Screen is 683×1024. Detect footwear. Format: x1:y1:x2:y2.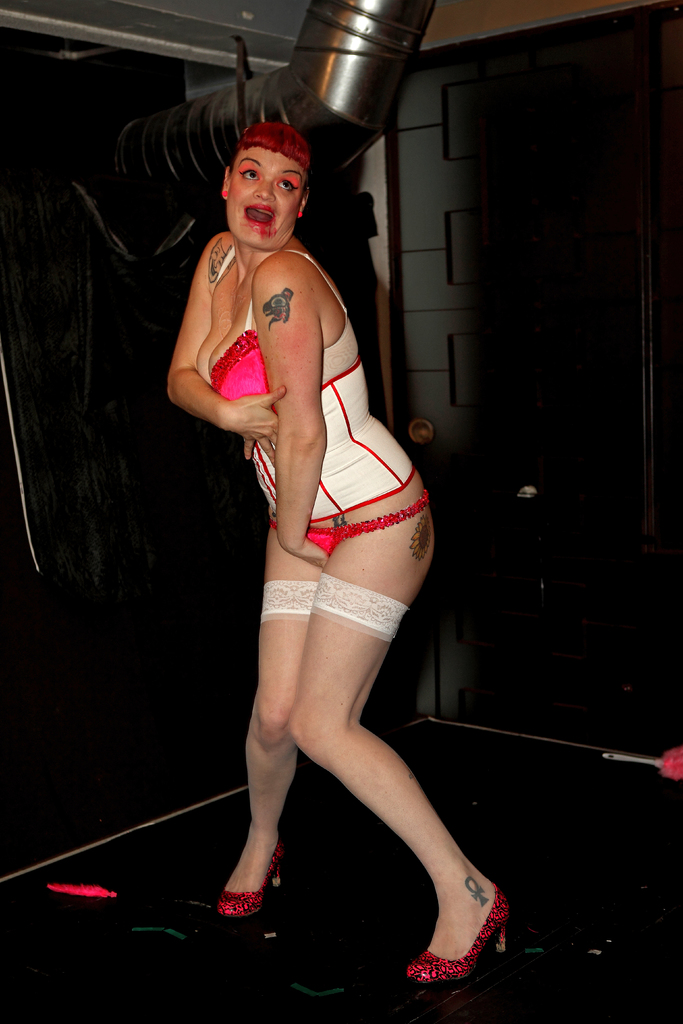
217:847:286:926.
